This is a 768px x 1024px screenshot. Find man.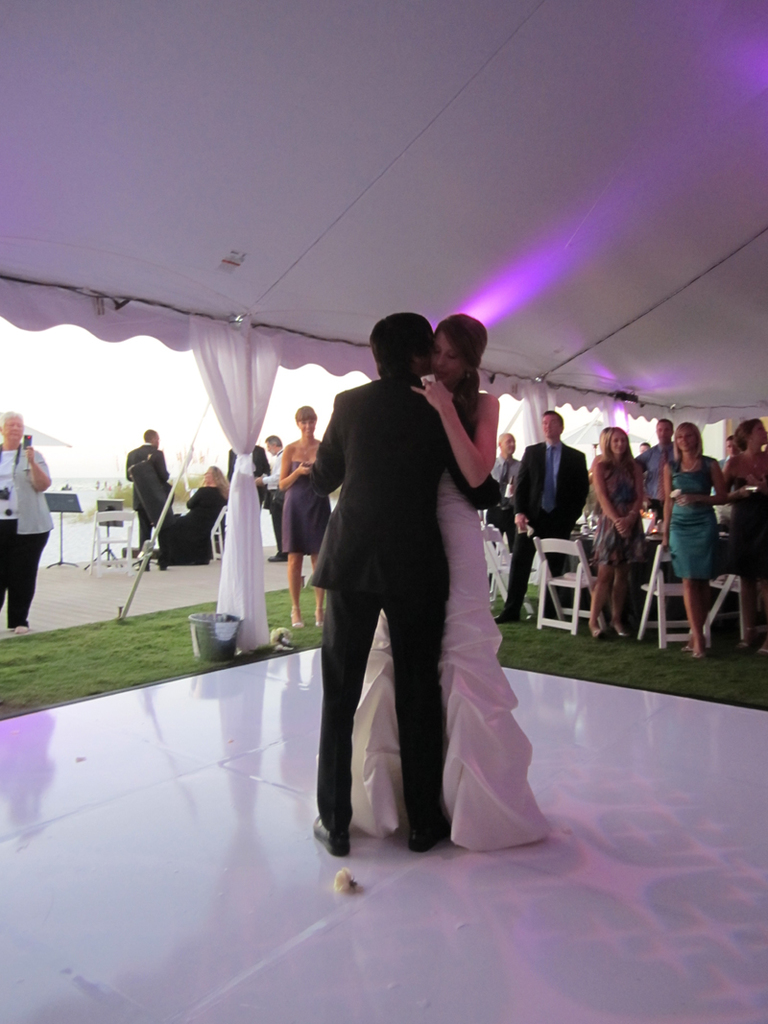
Bounding box: [left=252, top=430, right=286, bottom=564].
